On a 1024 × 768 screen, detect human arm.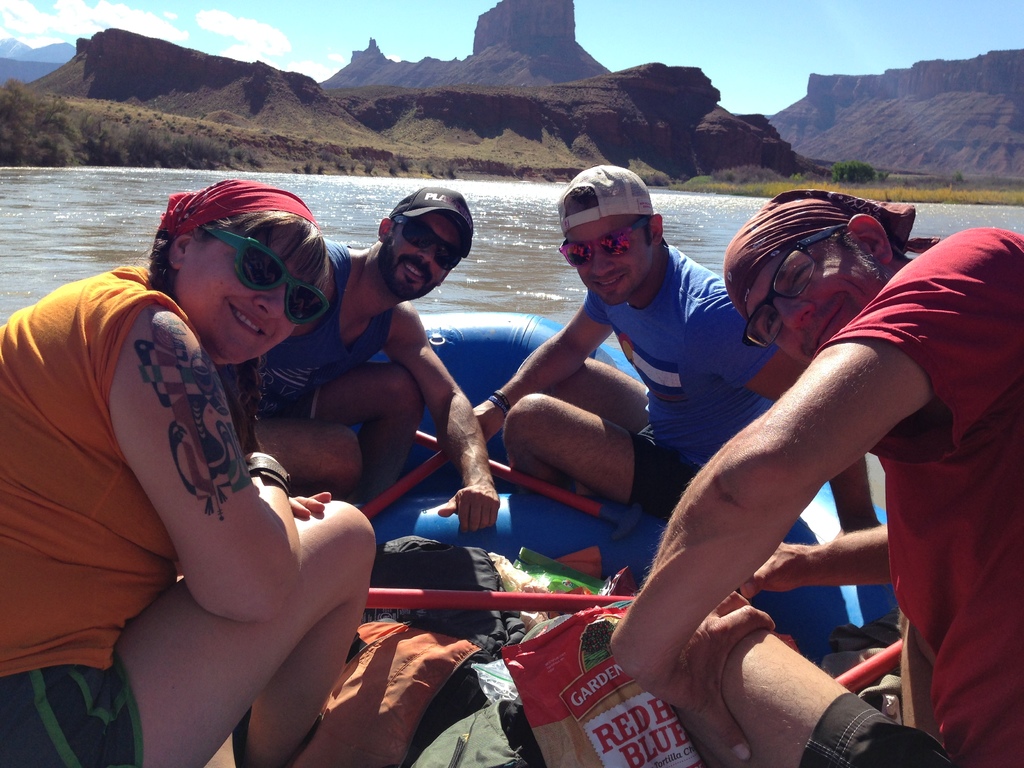
detection(610, 219, 1007, 767).
